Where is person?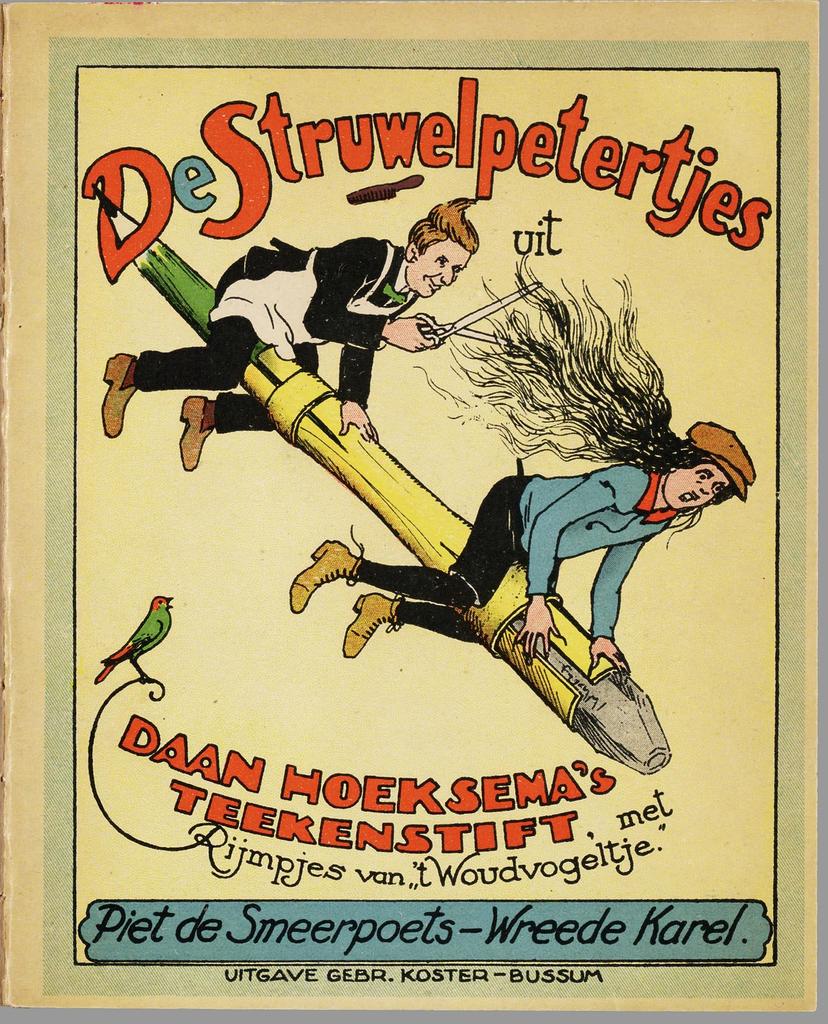
select_region(99, 195, 482, 477).
